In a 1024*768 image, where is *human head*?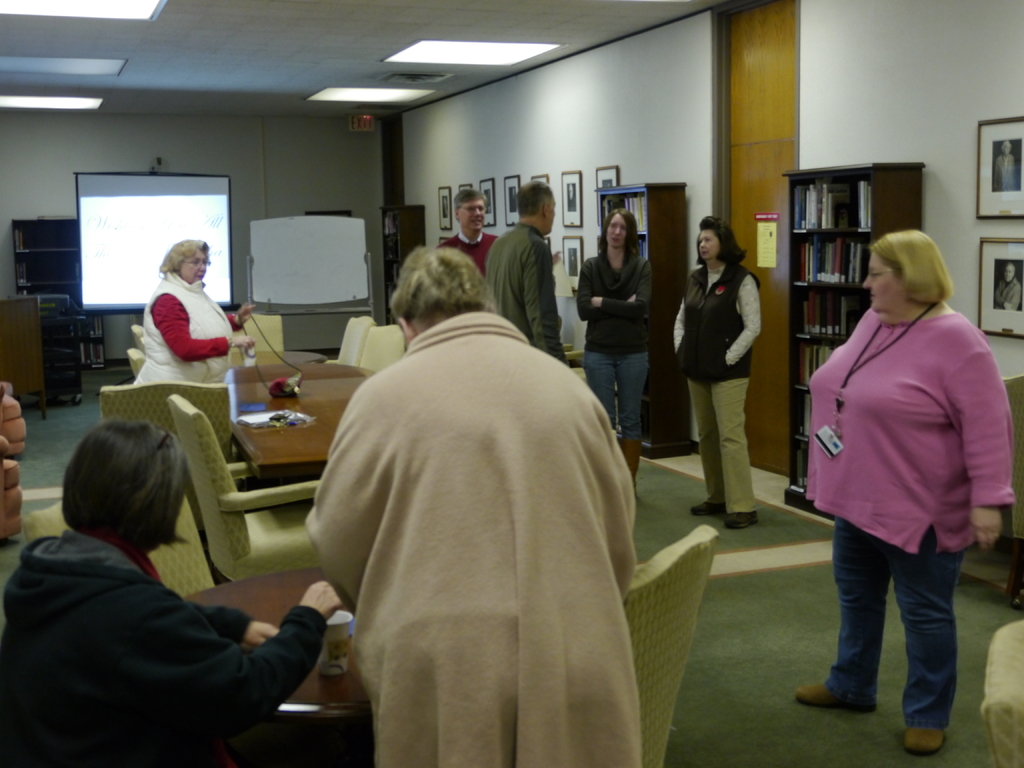
region(870, 225, 958, 323).
